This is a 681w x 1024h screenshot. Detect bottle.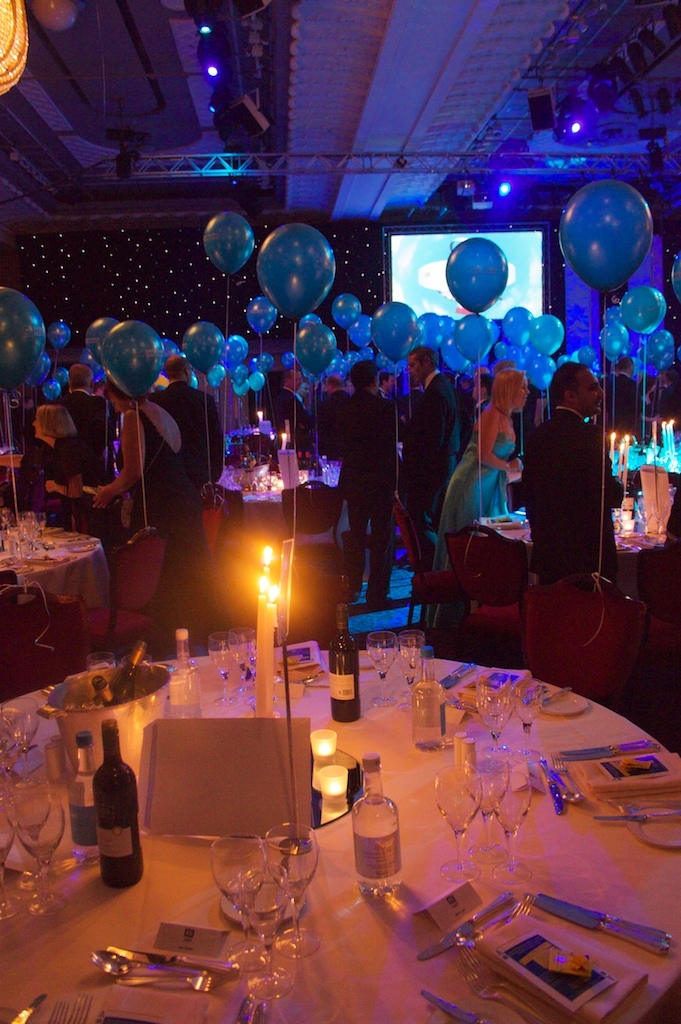
[351,757,403,893].
